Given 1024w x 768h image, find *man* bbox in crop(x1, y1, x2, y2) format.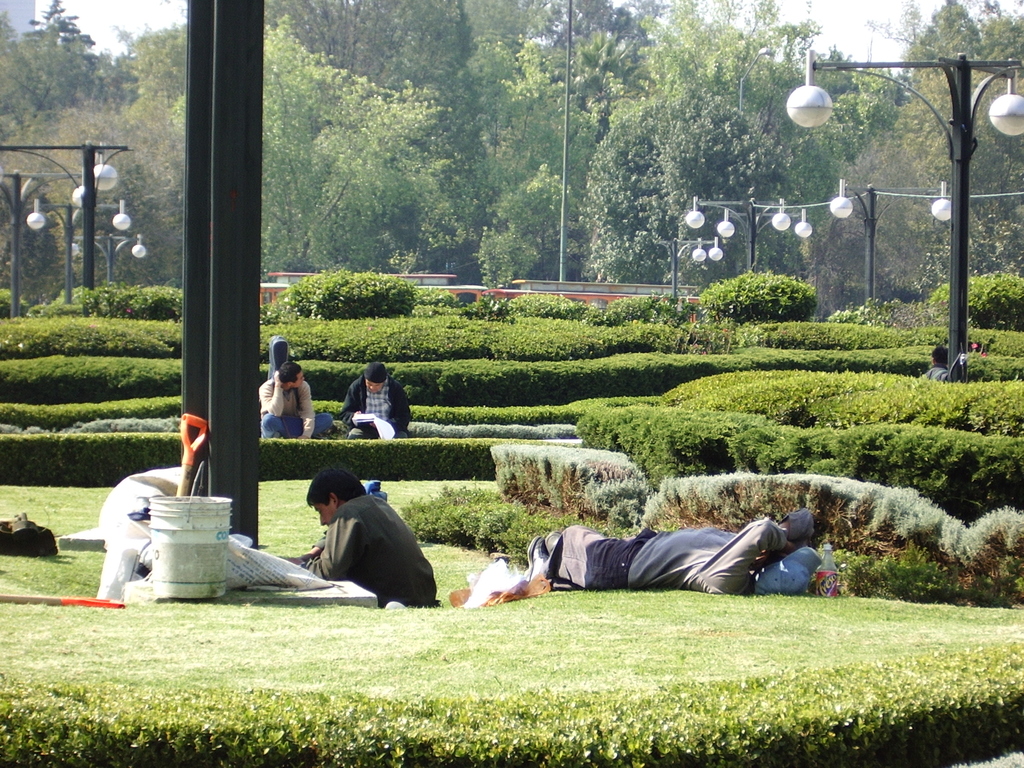
crop(287, 481, 441, 611).
